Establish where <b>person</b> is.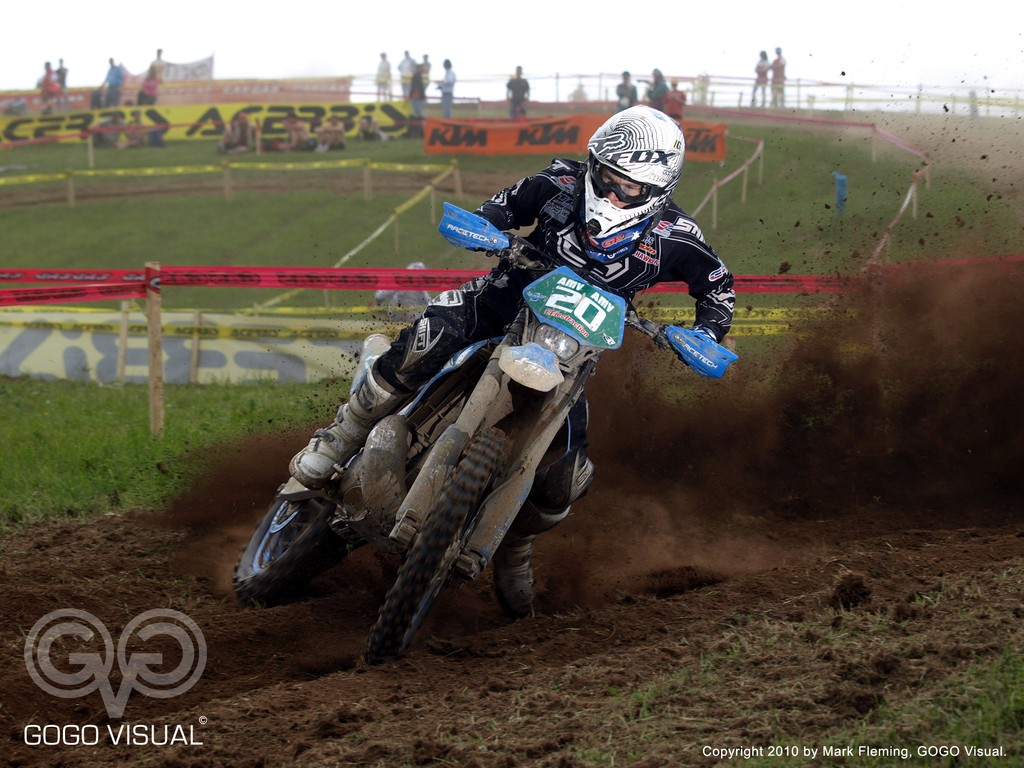
Established at [x1=290, y1=94, x2=741, y2=627].
